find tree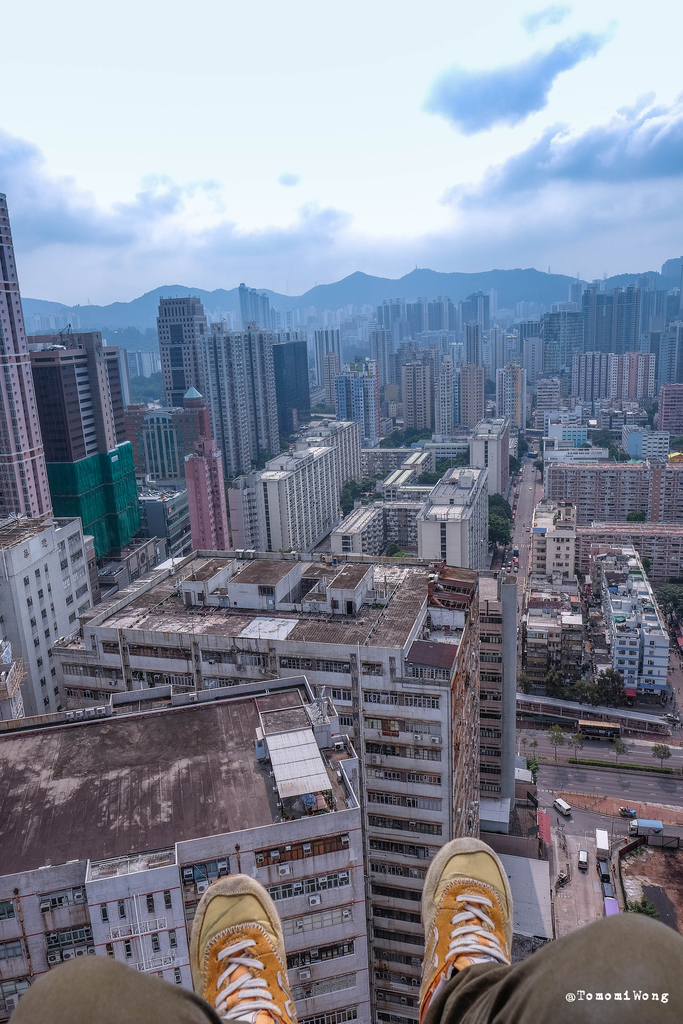
pyautogui.locateOnScreen(547, 681, 592, 702)
